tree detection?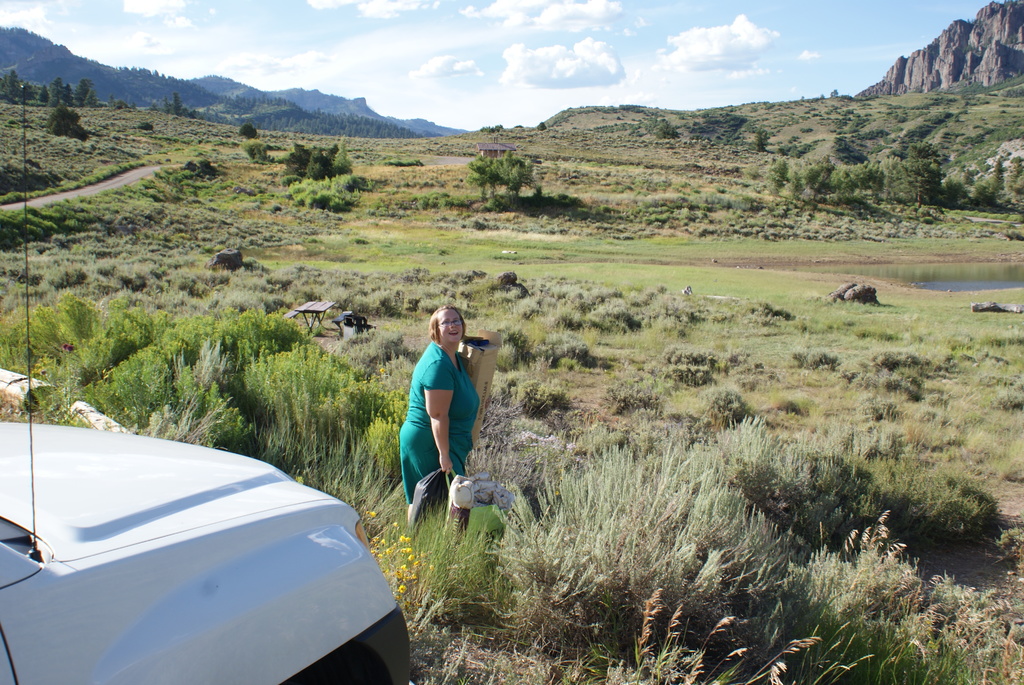
box=[81, 77, 99, 108]
